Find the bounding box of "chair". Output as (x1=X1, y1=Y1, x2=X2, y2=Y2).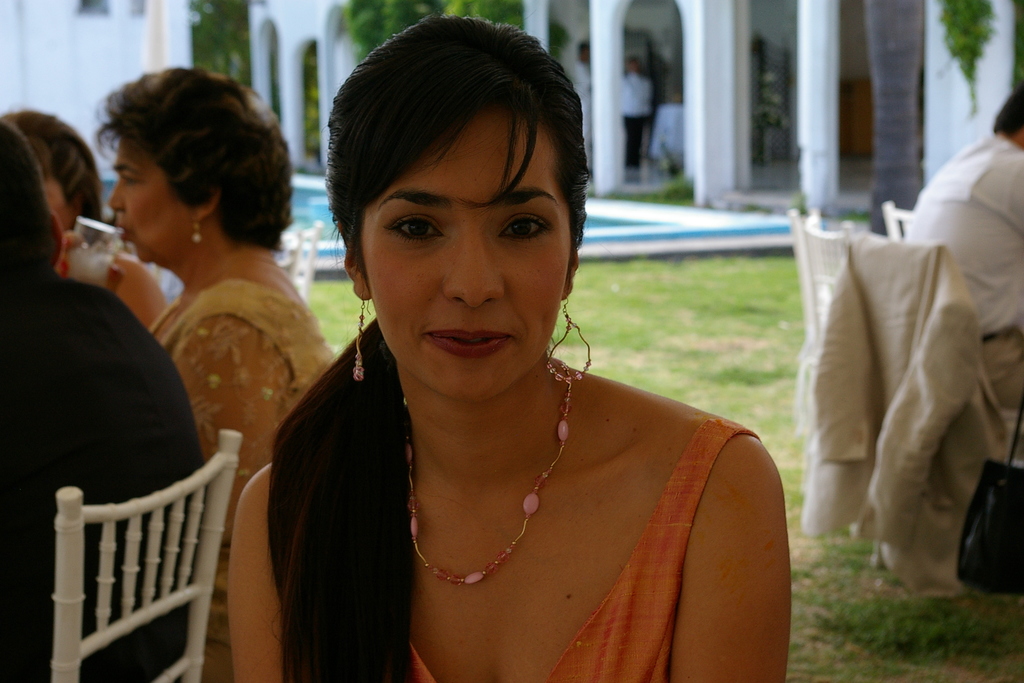
(x1=25, y1=441, x2=255, y2=682).
